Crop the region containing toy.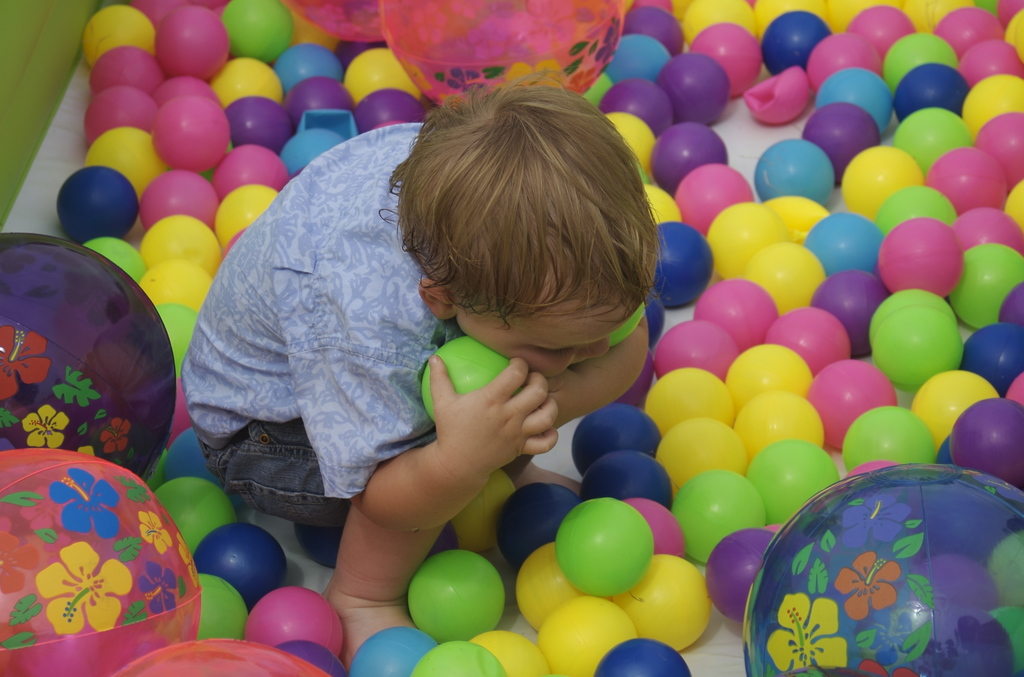
Crop region: 155, 429, 218, 482.
